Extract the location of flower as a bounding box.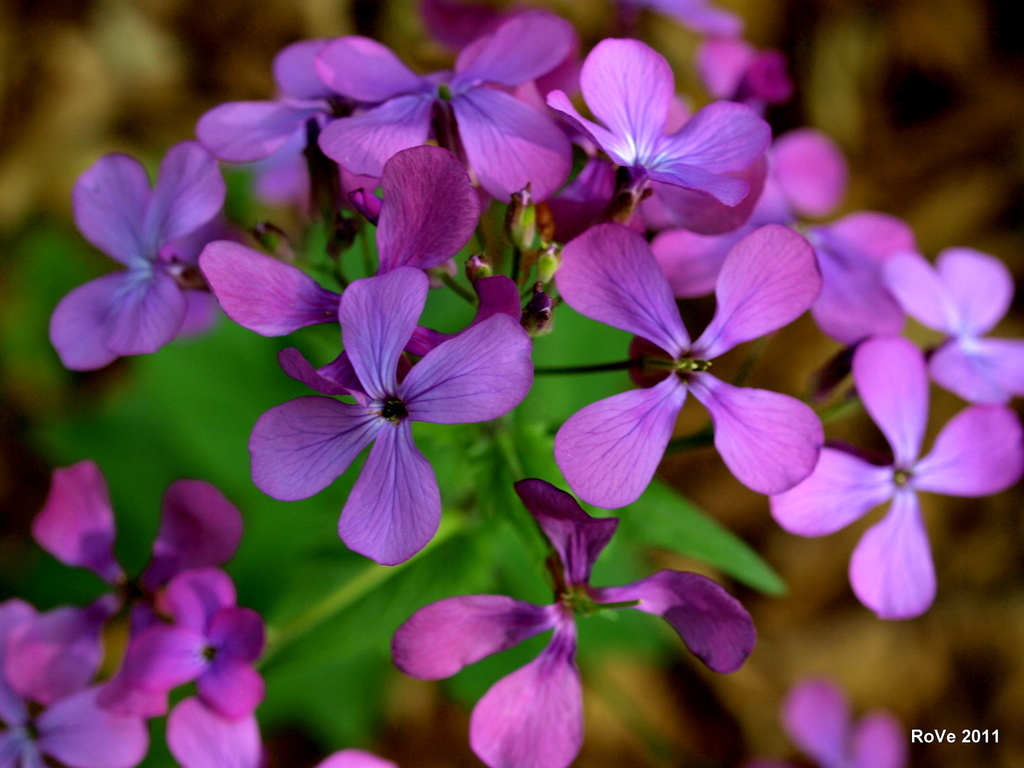
locate(316, 12, 572, 210).
